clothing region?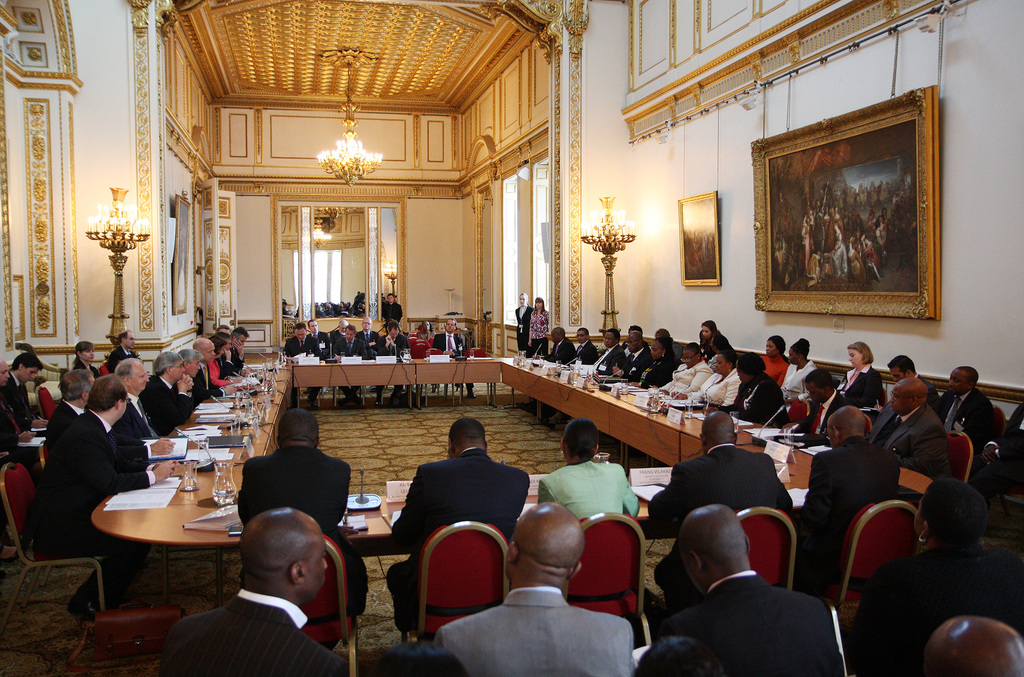
bbox(385, 299, 404, 337)
